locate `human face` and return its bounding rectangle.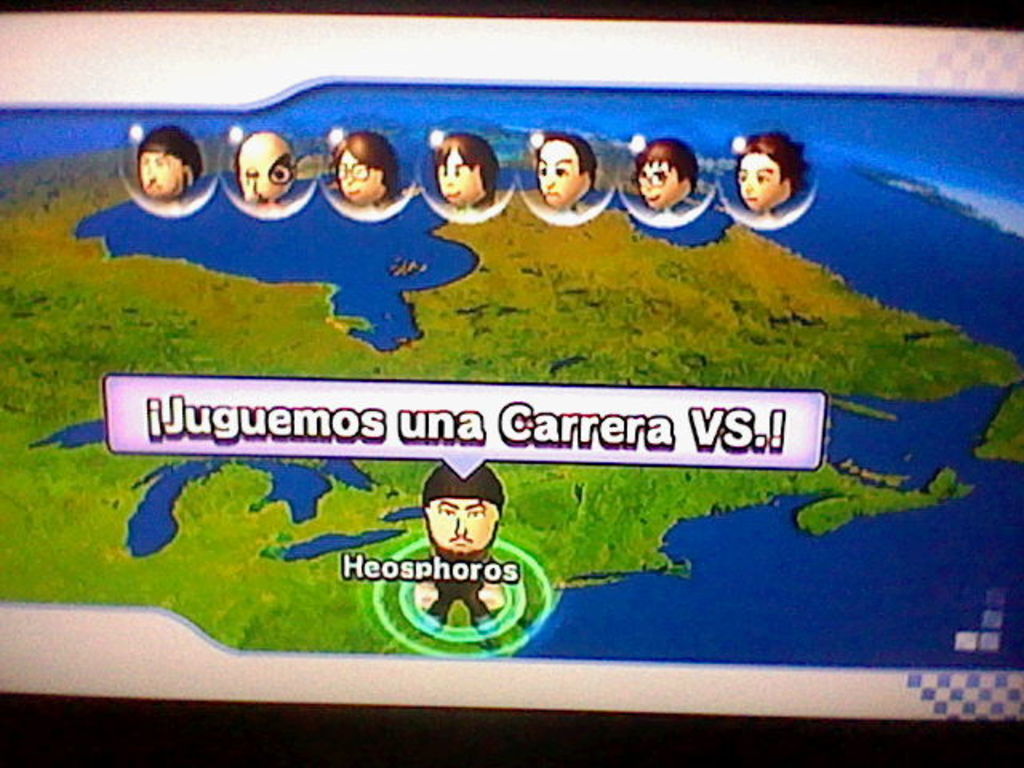
[left=734, top=157, right=778, bottom=208].
